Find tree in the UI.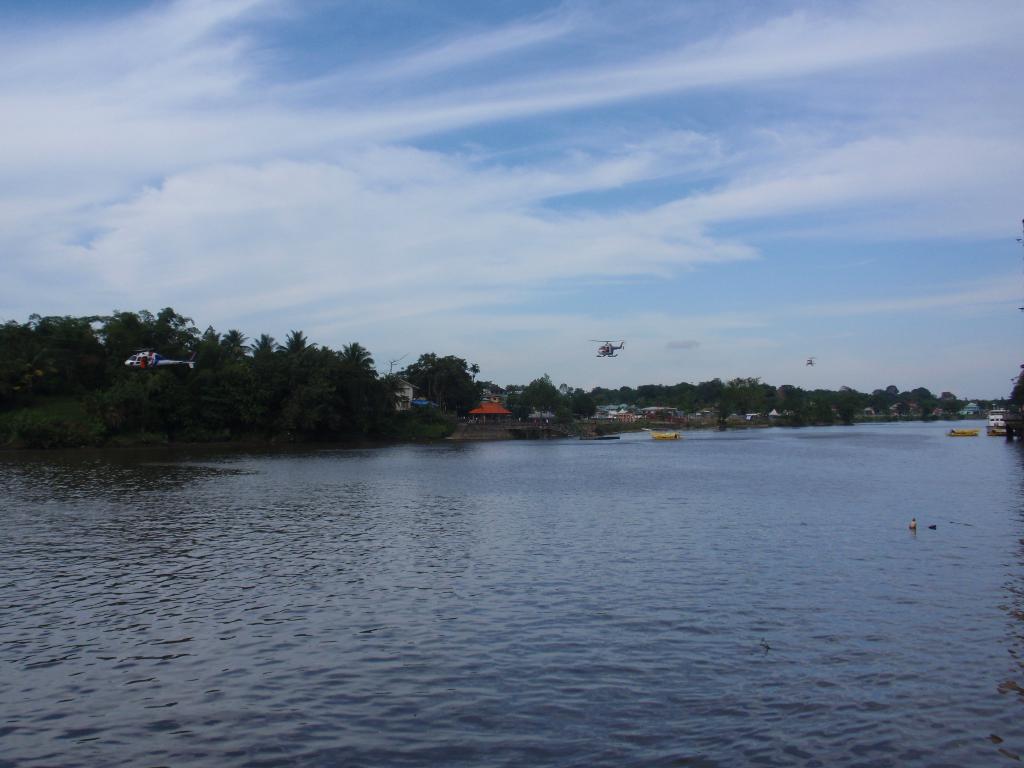
UI element at 486/383/500/391.
